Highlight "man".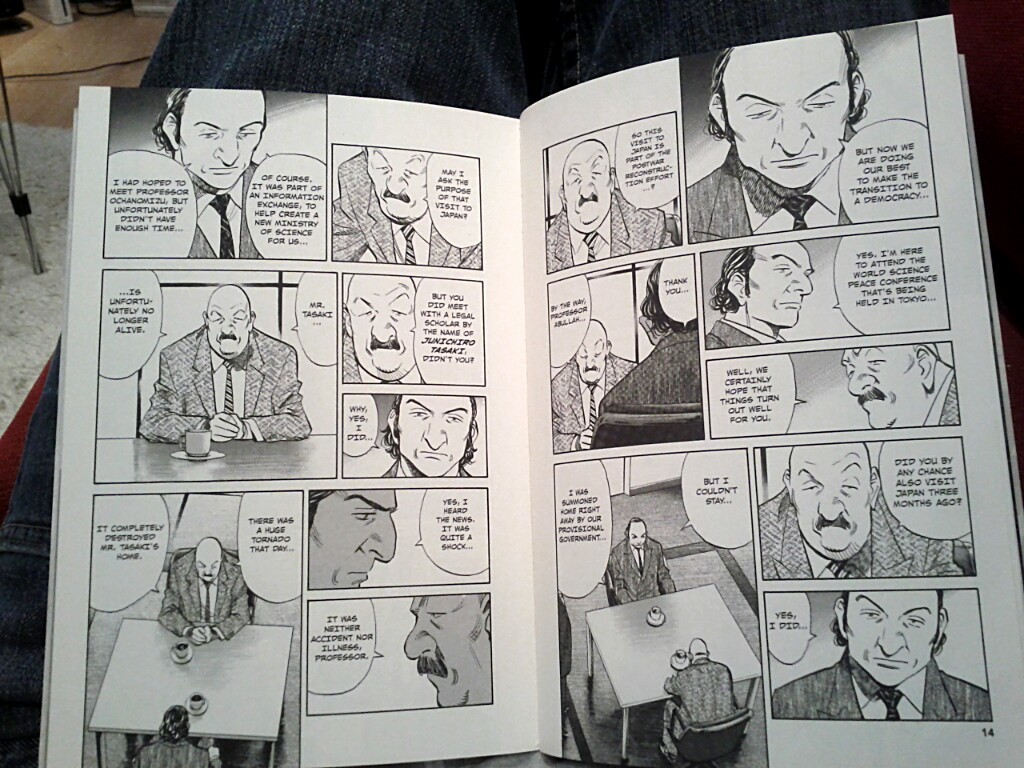
Highlighted region: x1=338 y1=272 x2=433 y2=385.
